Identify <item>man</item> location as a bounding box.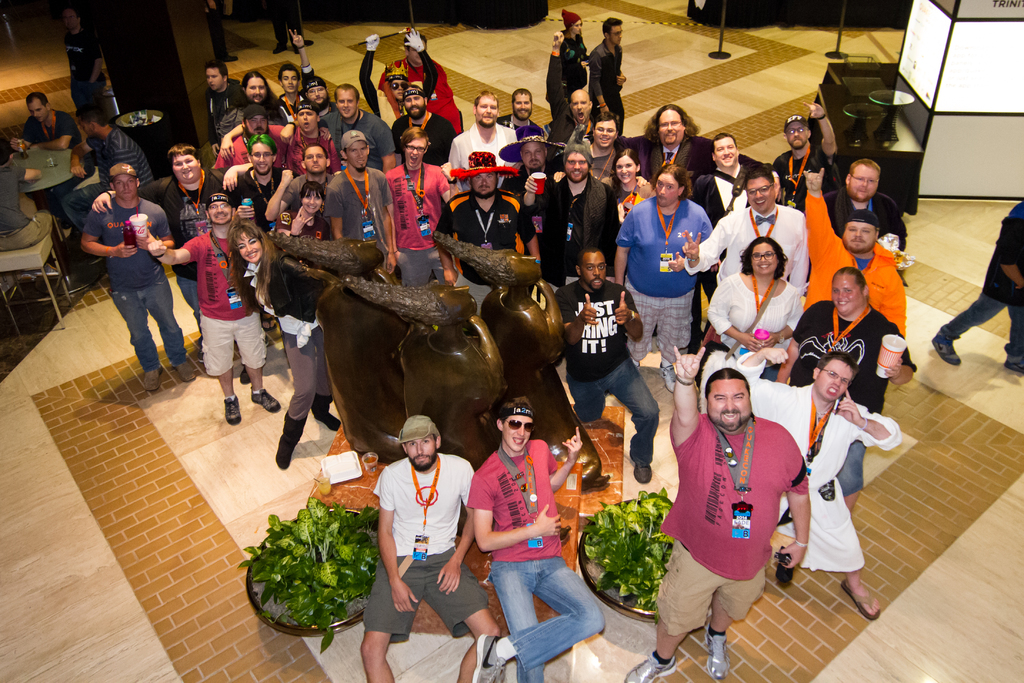
crop(442, 92, 522, 189).
